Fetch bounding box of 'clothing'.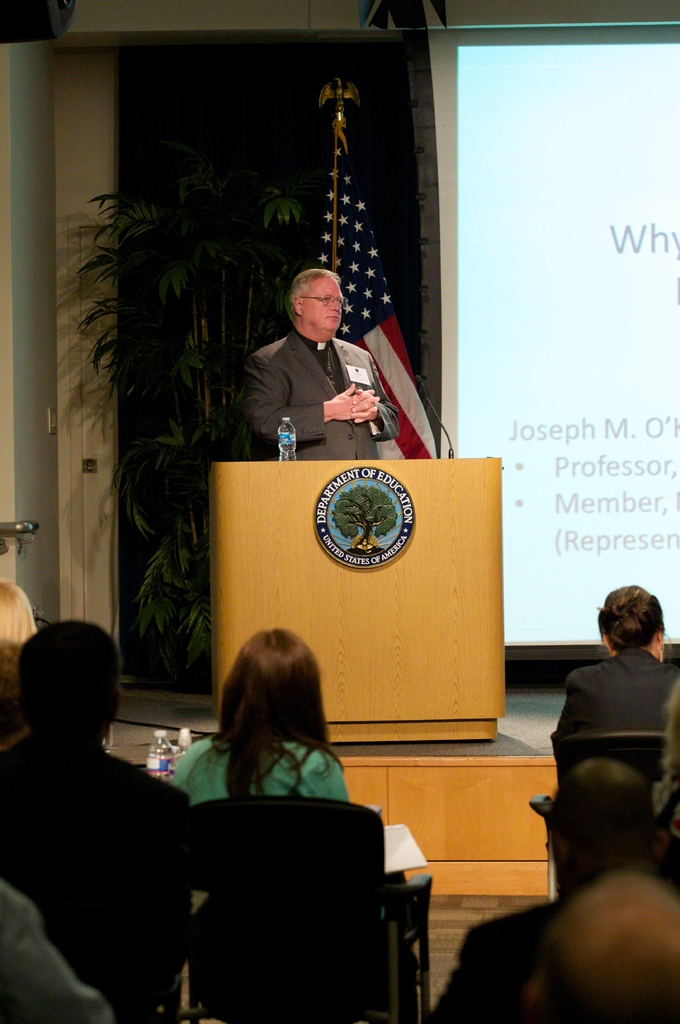
Bbox: <region>0, 730, 196, 1023</region>.
